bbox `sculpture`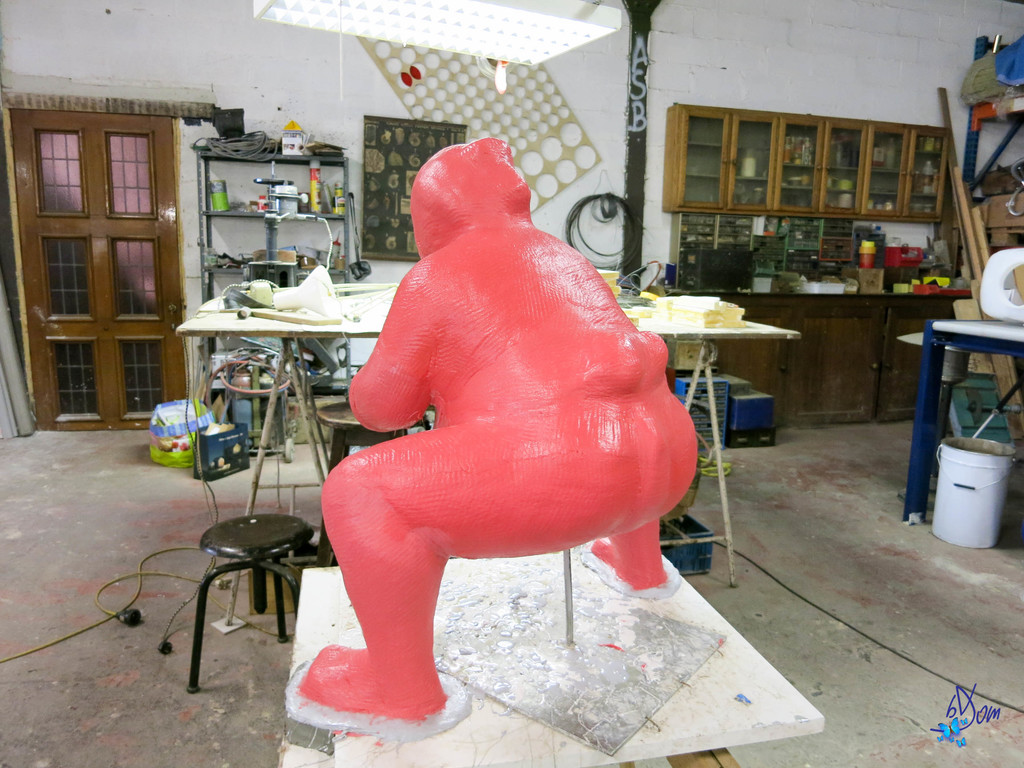
box=[305, 140, 703, 749]
